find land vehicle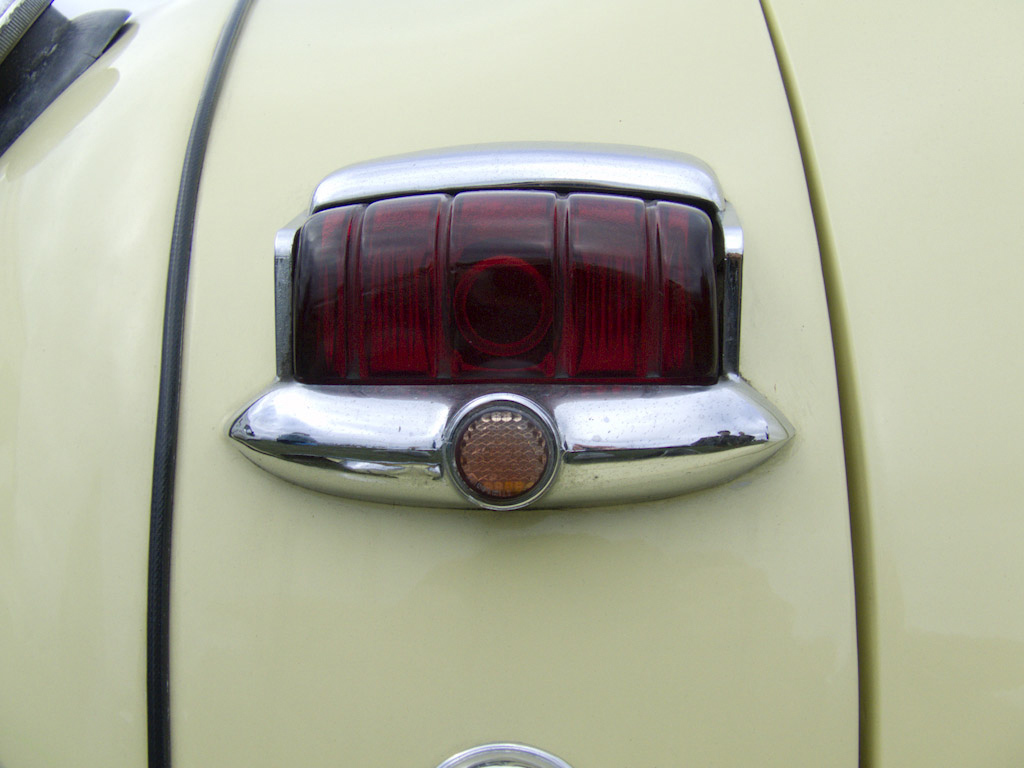
0:0:1023:767
